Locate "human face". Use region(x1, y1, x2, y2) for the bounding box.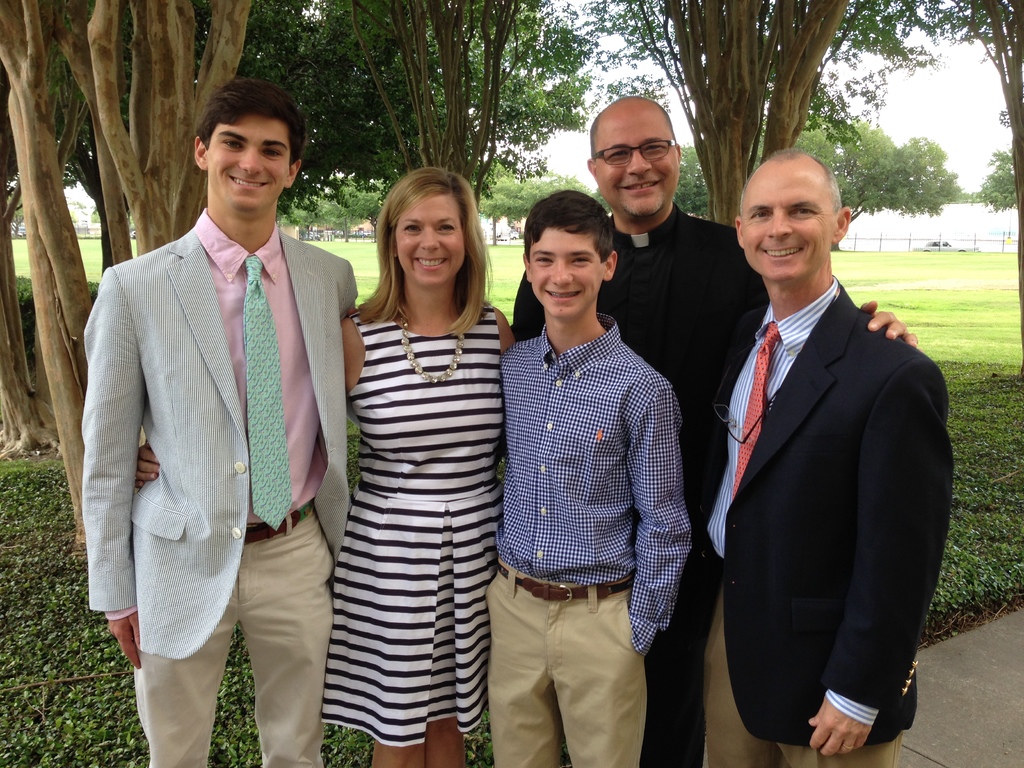
region(596, 106, 683, 219).
